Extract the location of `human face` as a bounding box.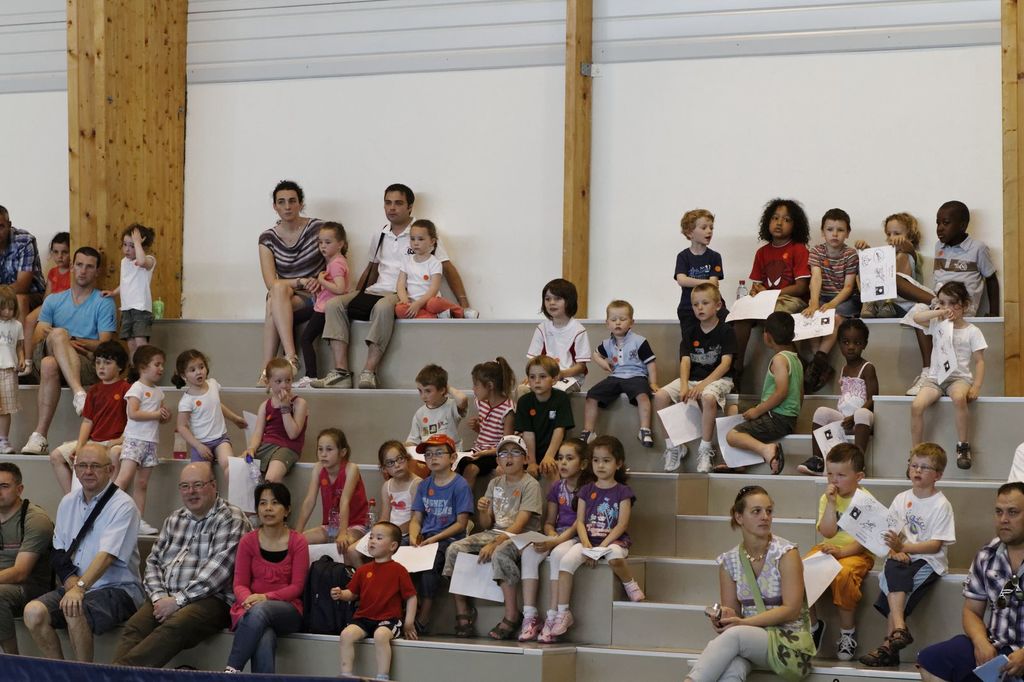
<box>318,437,339,470</box>.
